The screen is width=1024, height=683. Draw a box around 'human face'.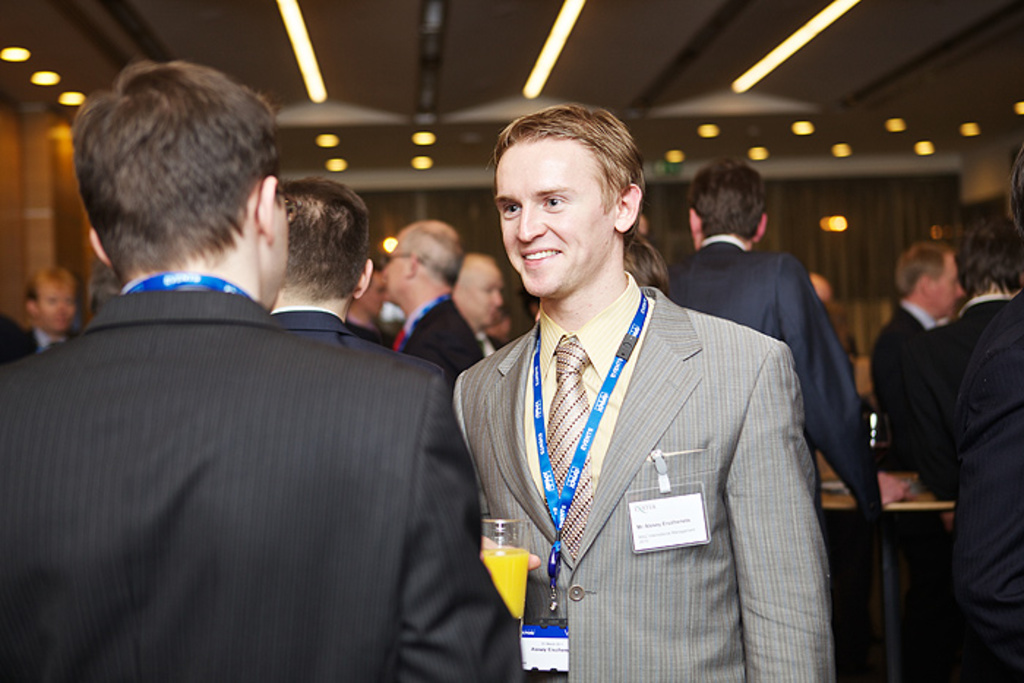
382/244/411/309.
